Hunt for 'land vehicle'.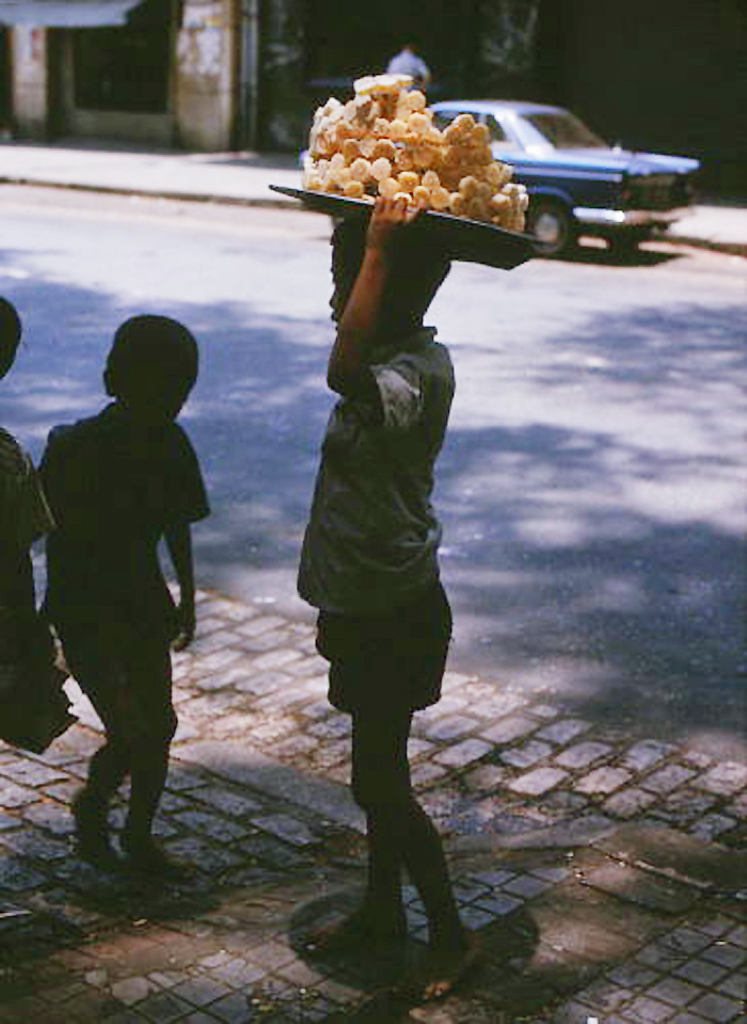
Hunted down at 431:83:694:248.
